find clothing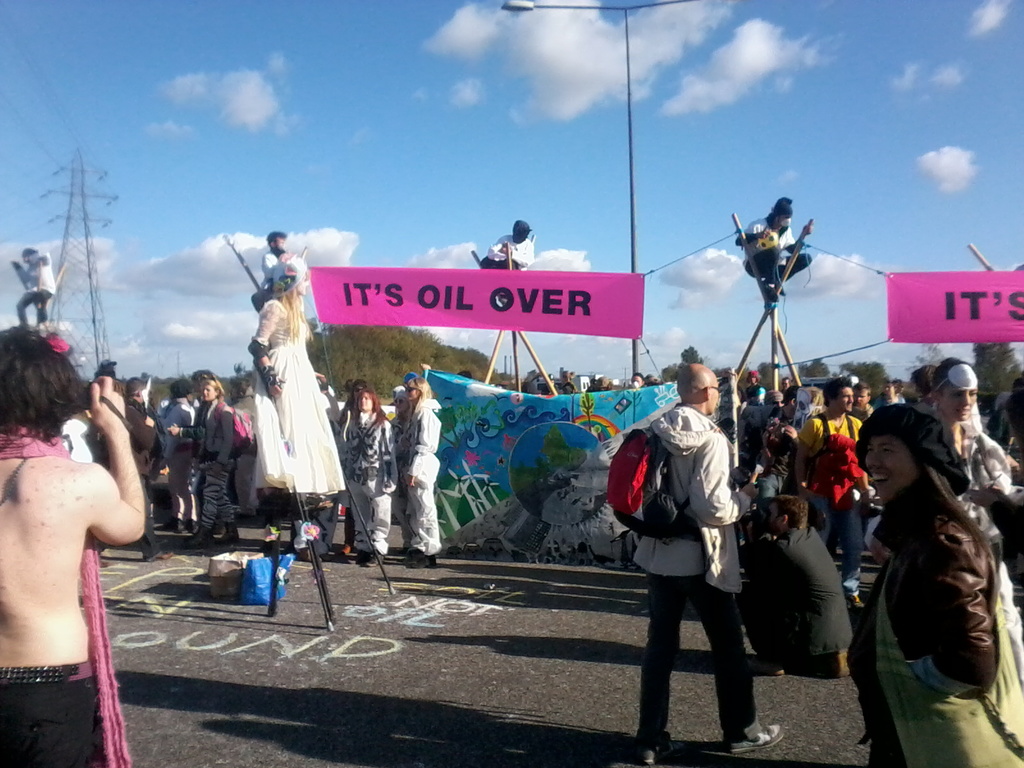
bbox(305, 401, 346, 560)
